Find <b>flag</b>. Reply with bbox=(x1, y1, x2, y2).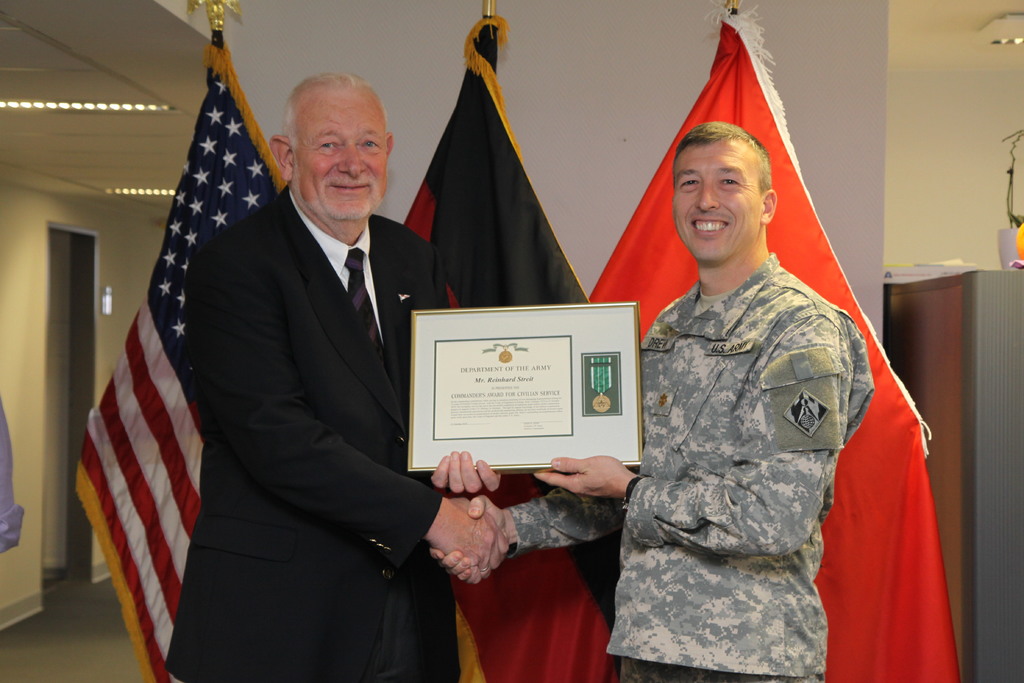
bbox=(380, 10, 627, 682).
